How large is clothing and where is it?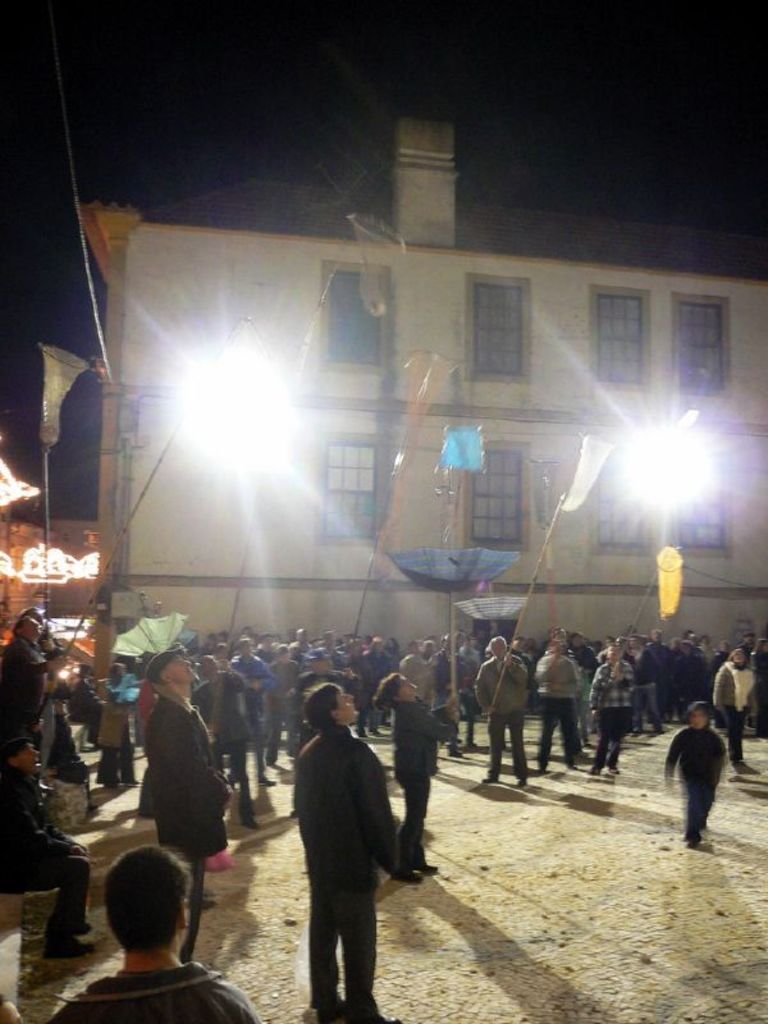
Bounding box: detection(392, 695, 452, 856).
